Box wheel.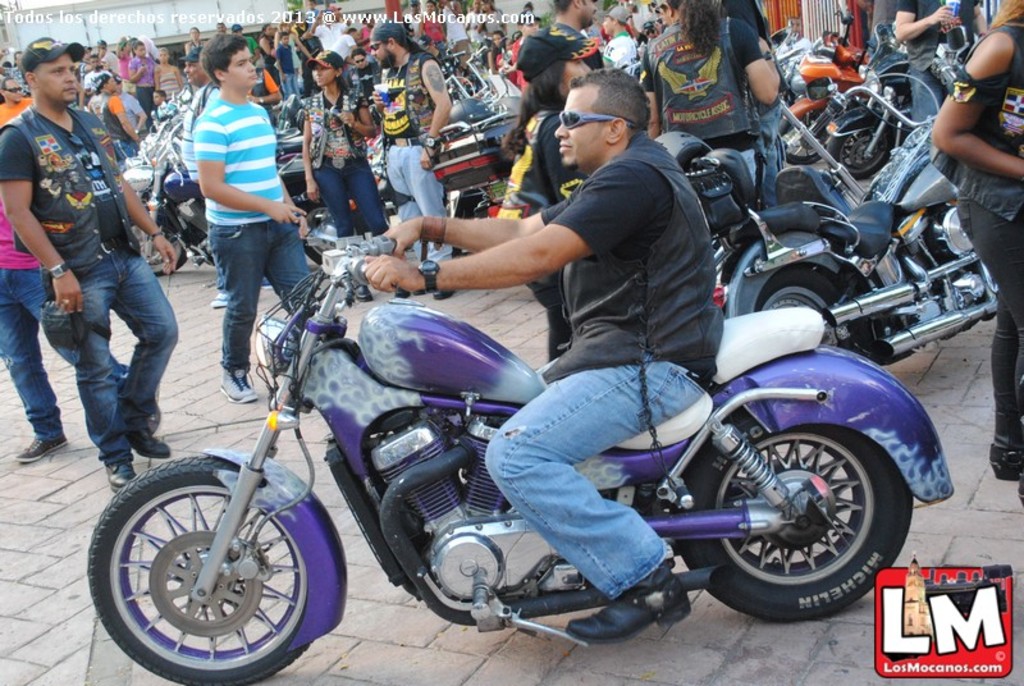
region(88, 458, 315, 676).
